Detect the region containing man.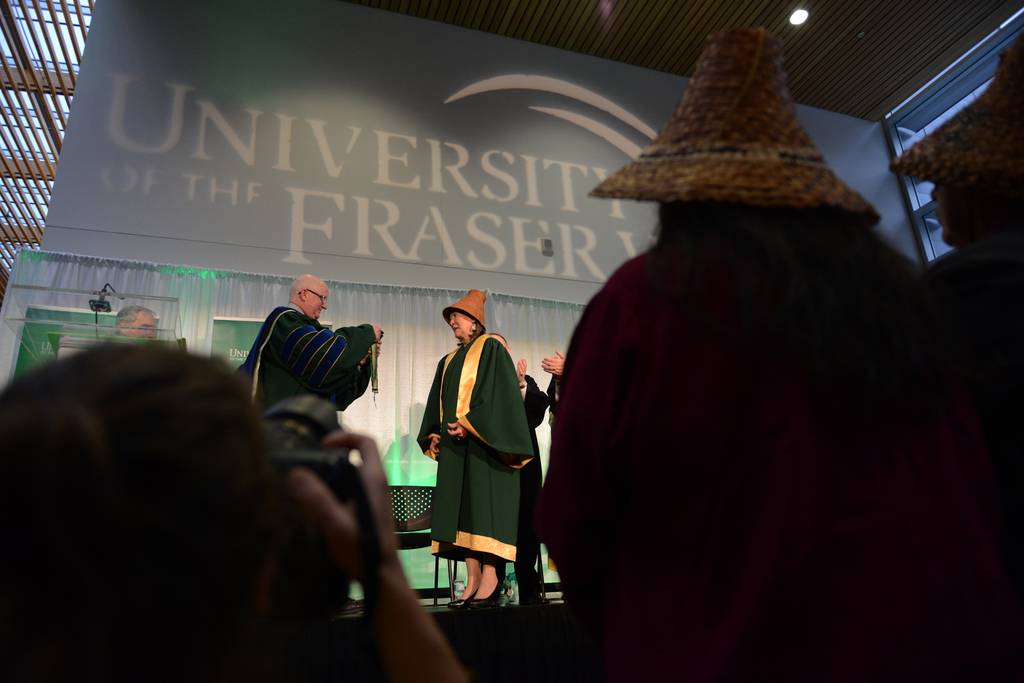
487,332,551,606.
